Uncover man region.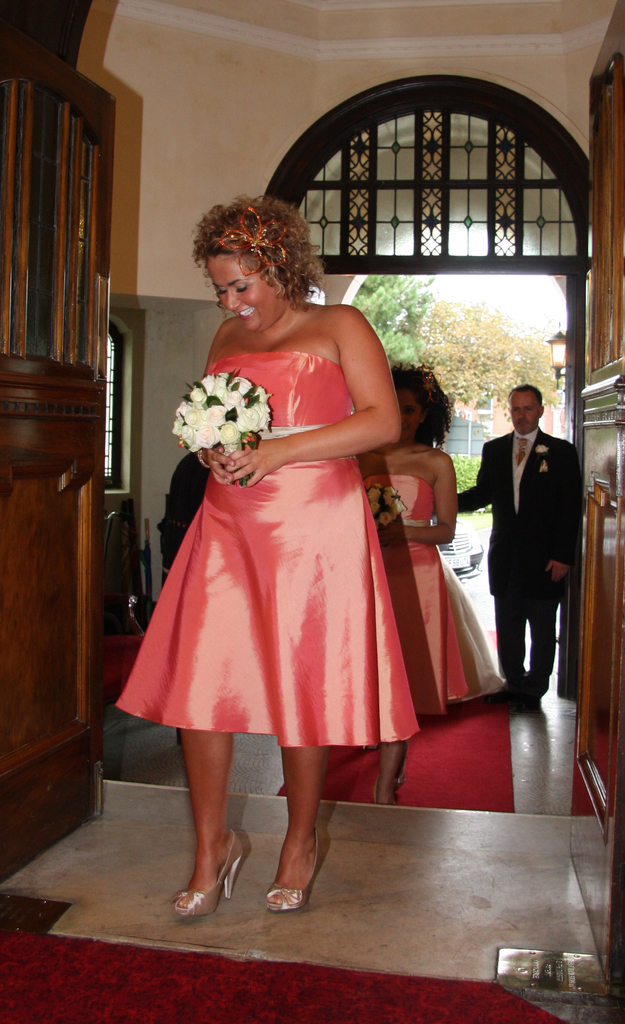
Uncovered: bbox(455, 388, 587, 716).
